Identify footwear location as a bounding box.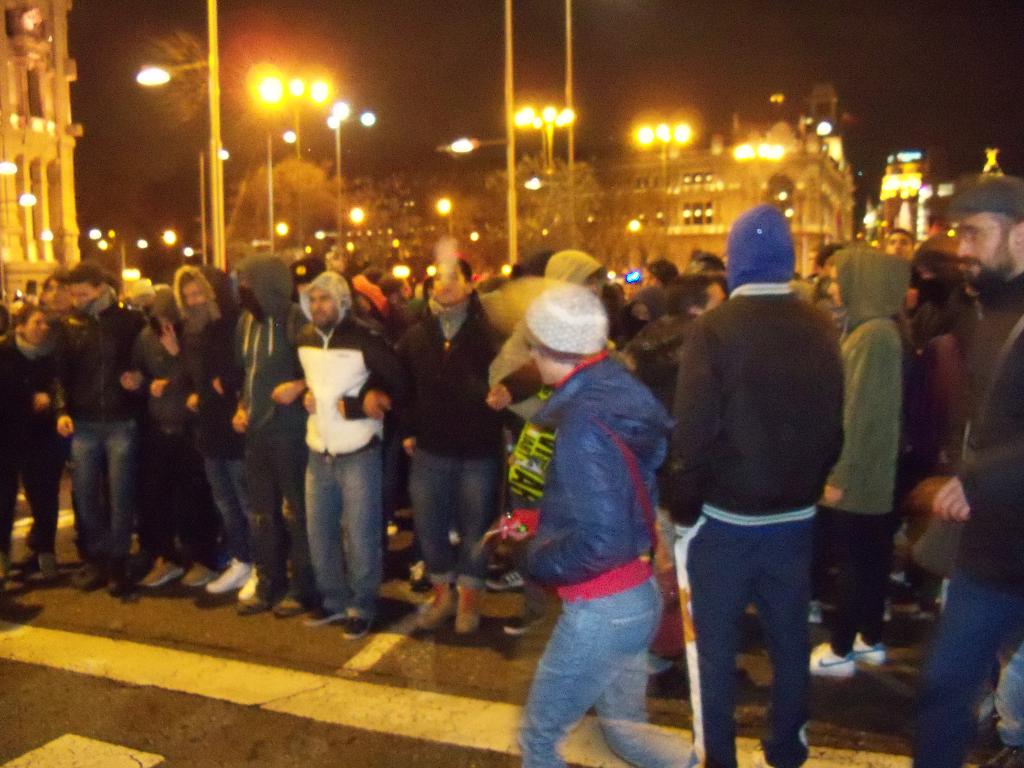
box=[486, 569, 525, 591].
